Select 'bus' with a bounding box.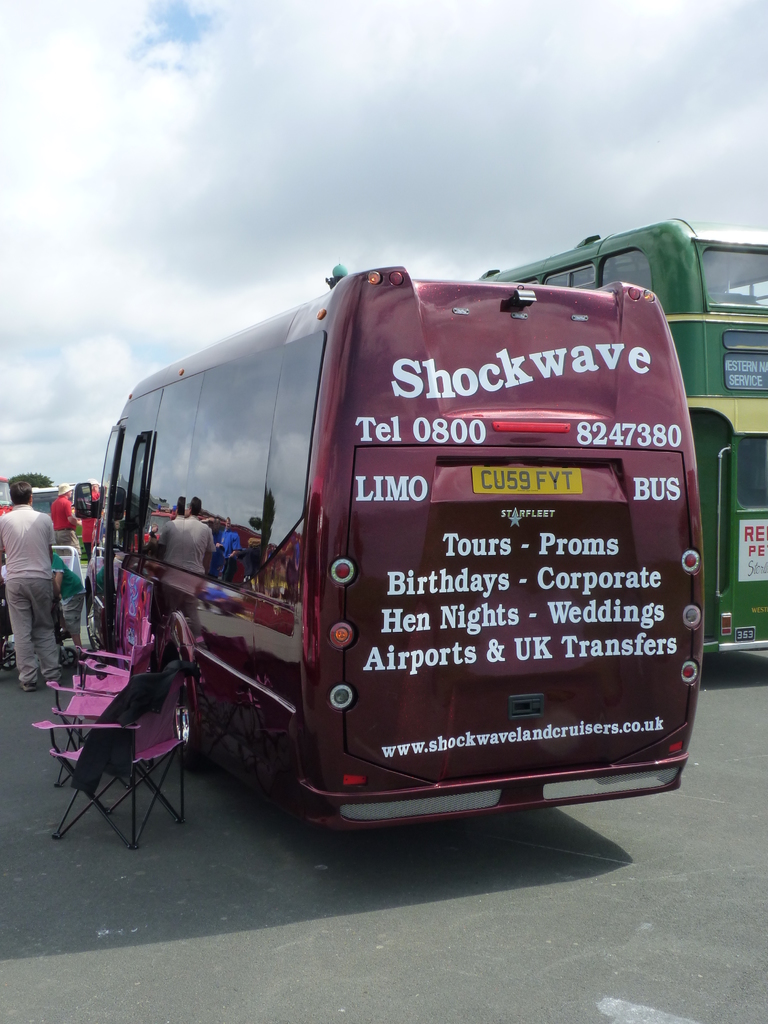
(471, 212, 767, 644).
